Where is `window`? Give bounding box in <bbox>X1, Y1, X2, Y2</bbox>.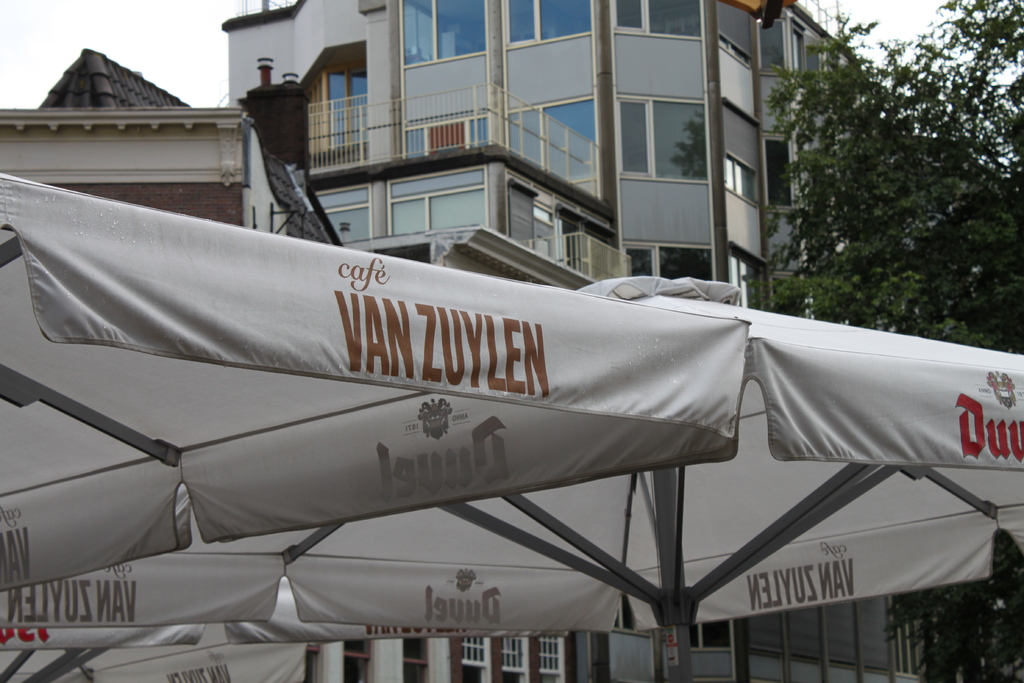
<bbox>622, 247, 714, 277</bbox>.
